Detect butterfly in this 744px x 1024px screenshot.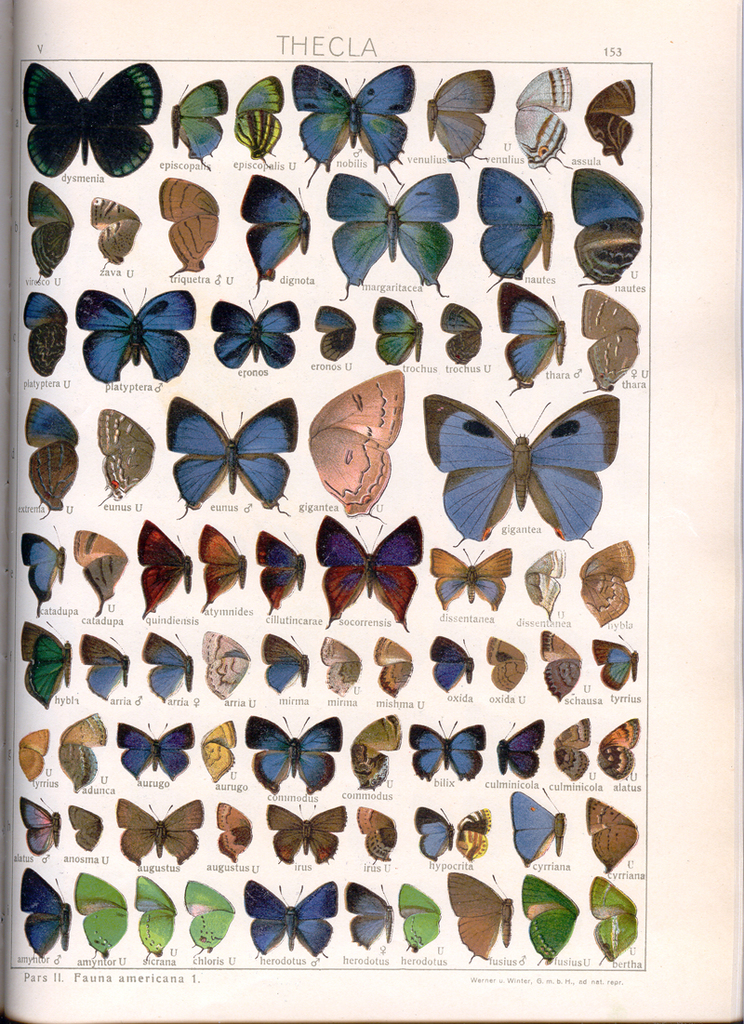
Detection: bbox=[199, 713, 239, 781].
